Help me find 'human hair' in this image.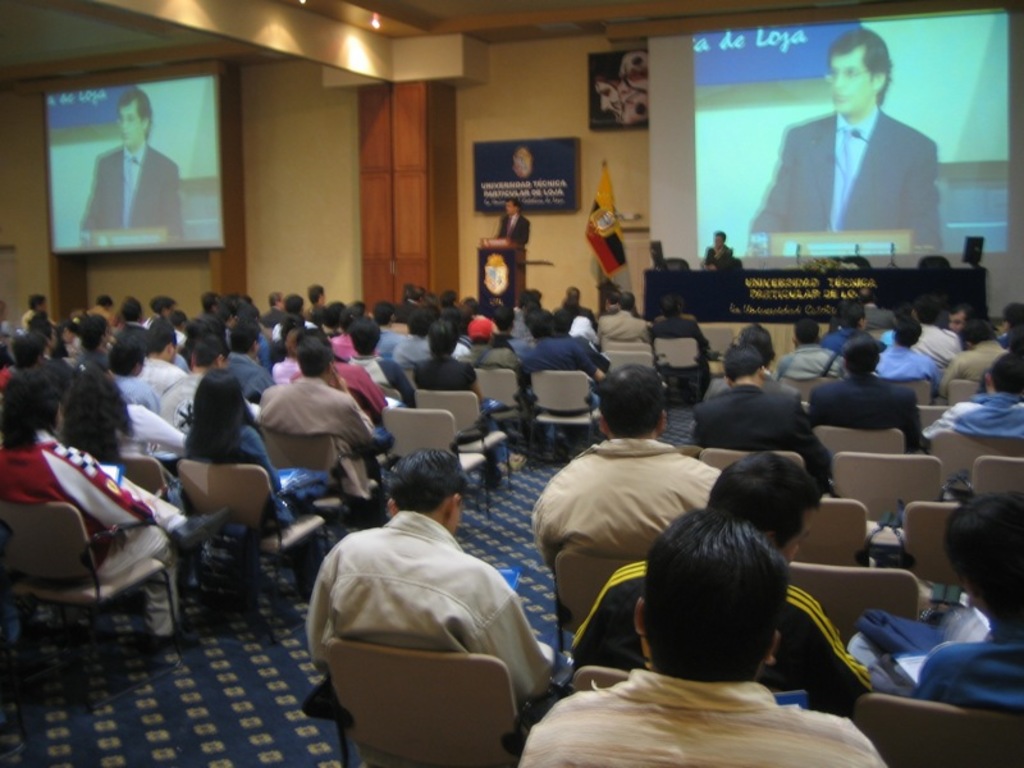
Found it: crop(959, 312, 993, 348).
